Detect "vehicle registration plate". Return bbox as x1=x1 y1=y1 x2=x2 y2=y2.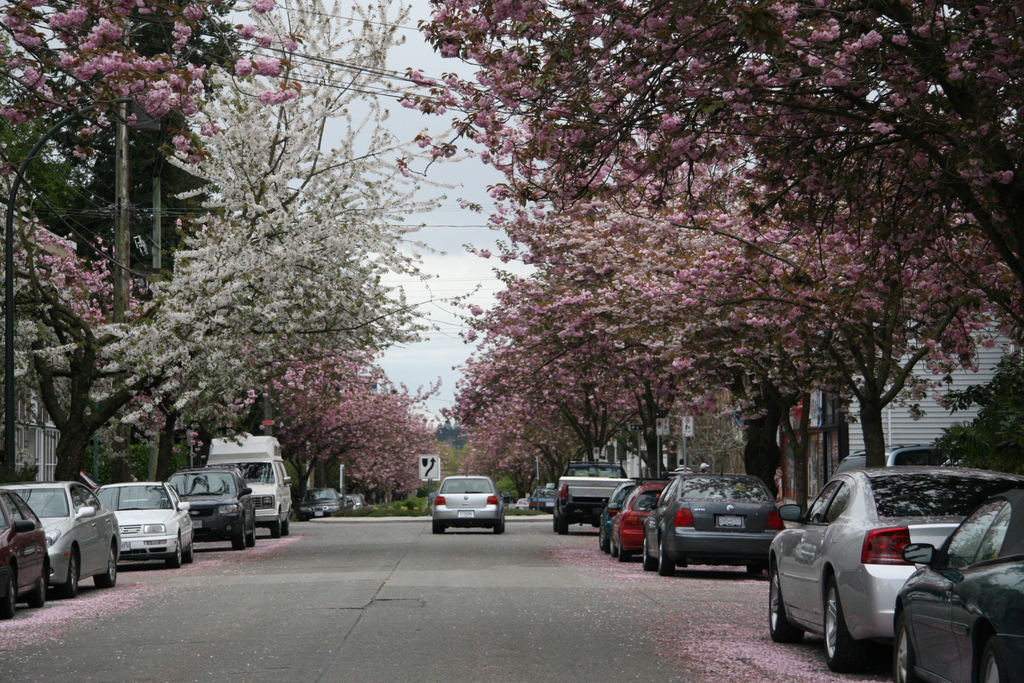
x1=120 y1=542 x2=129 y2=552.
